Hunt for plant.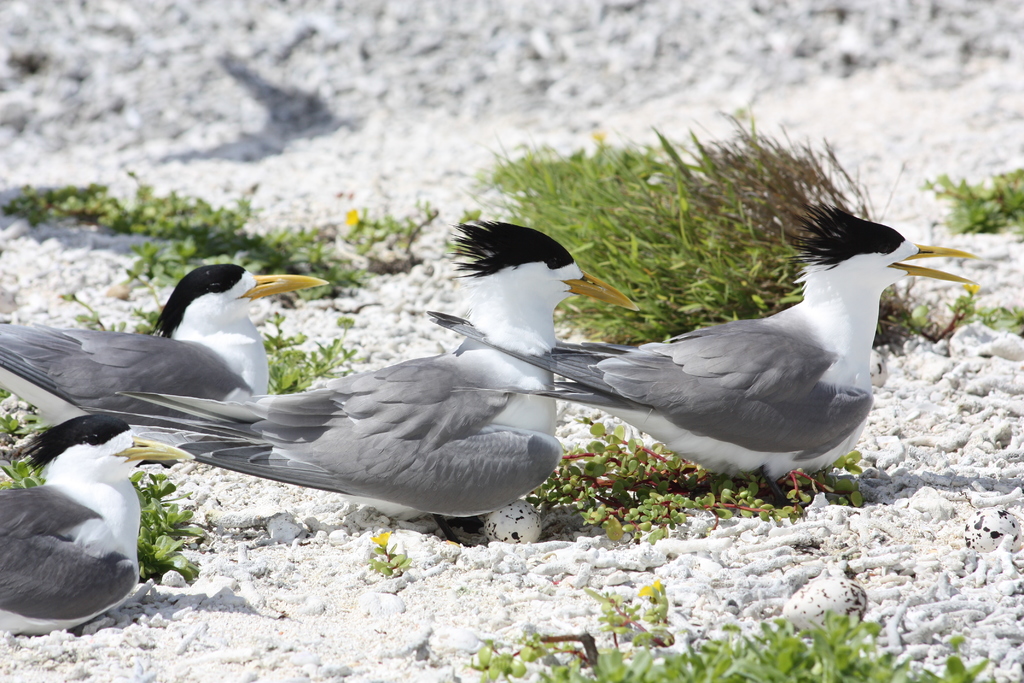
Hunted down at region(461, 122, 947, 356).
